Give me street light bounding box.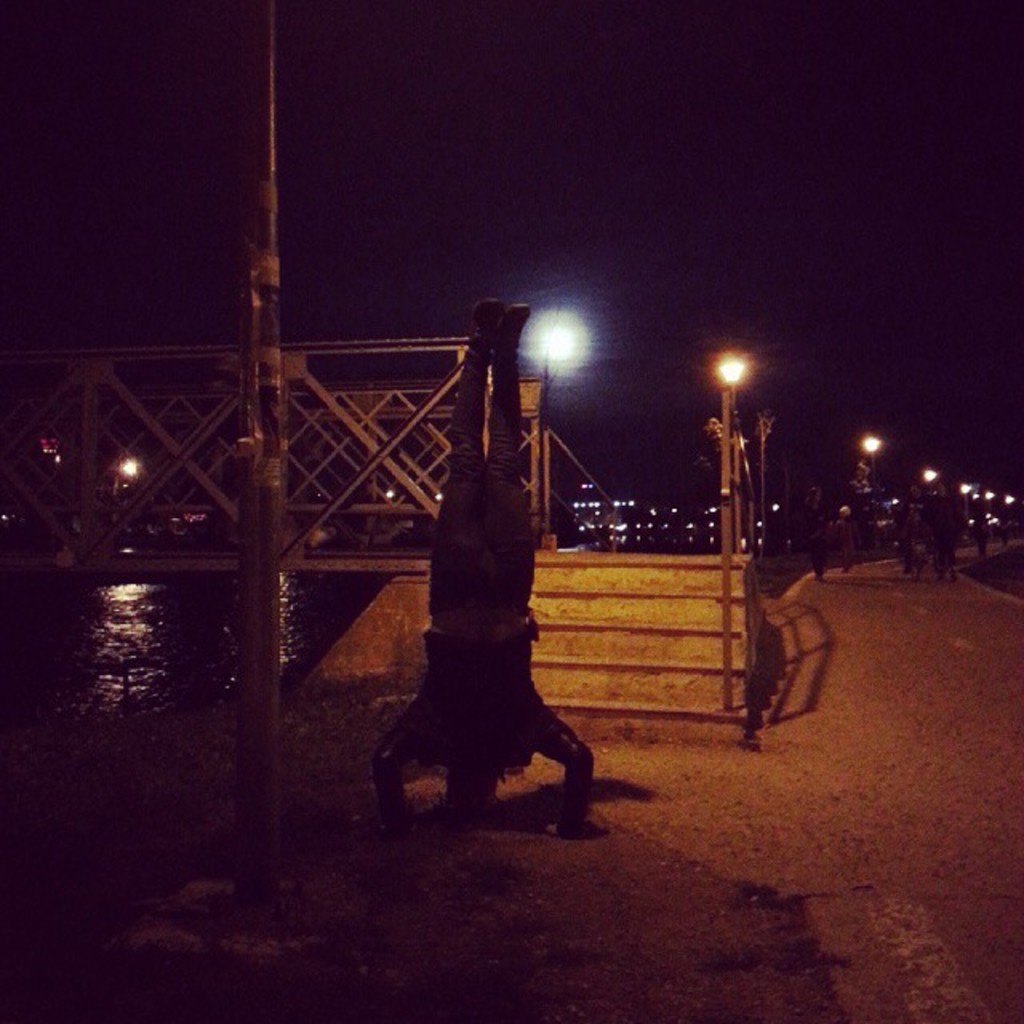
(858,435,885,496).
